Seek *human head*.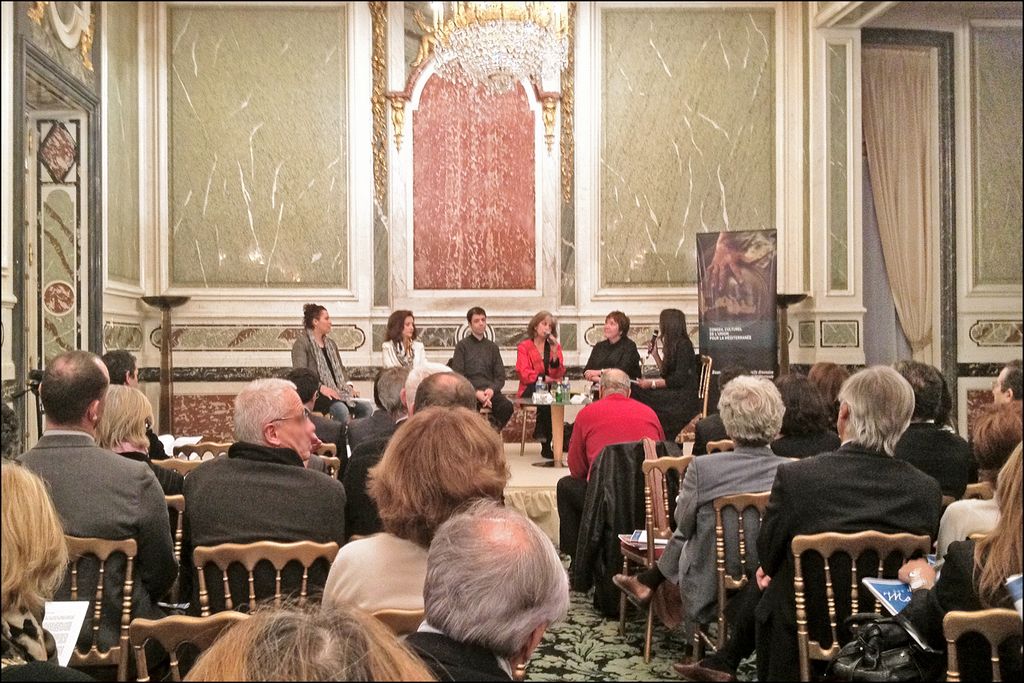
[left=995, top=446, right=1023, bottom=509].
